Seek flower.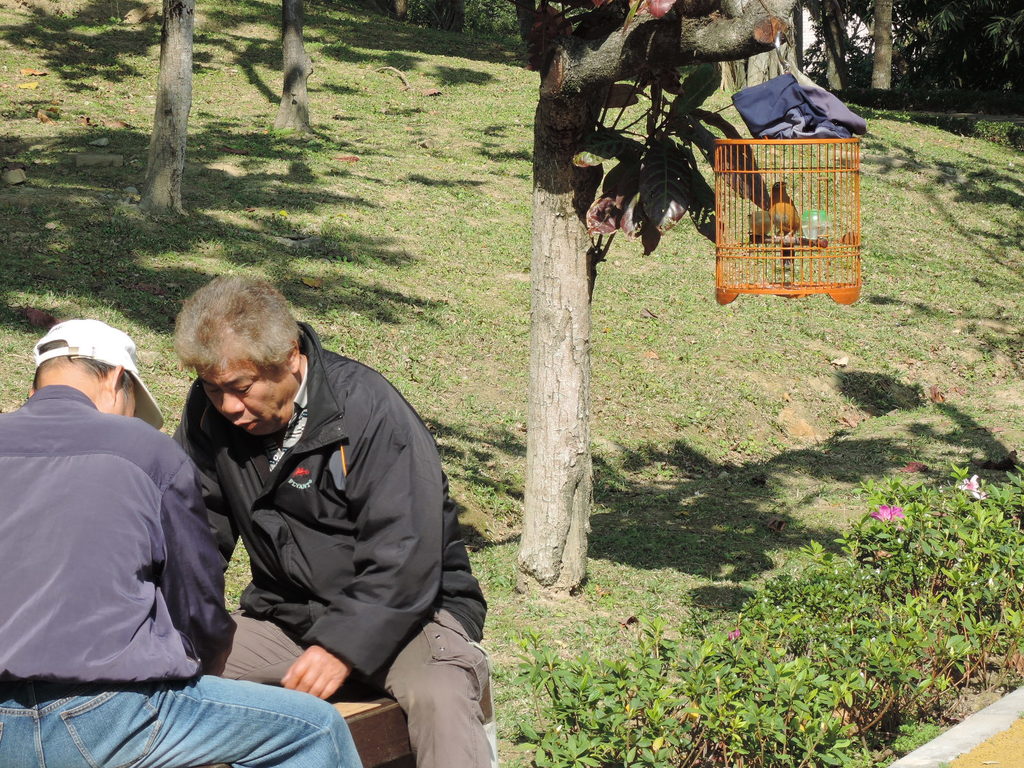
box(959, 474, 986, 506).
